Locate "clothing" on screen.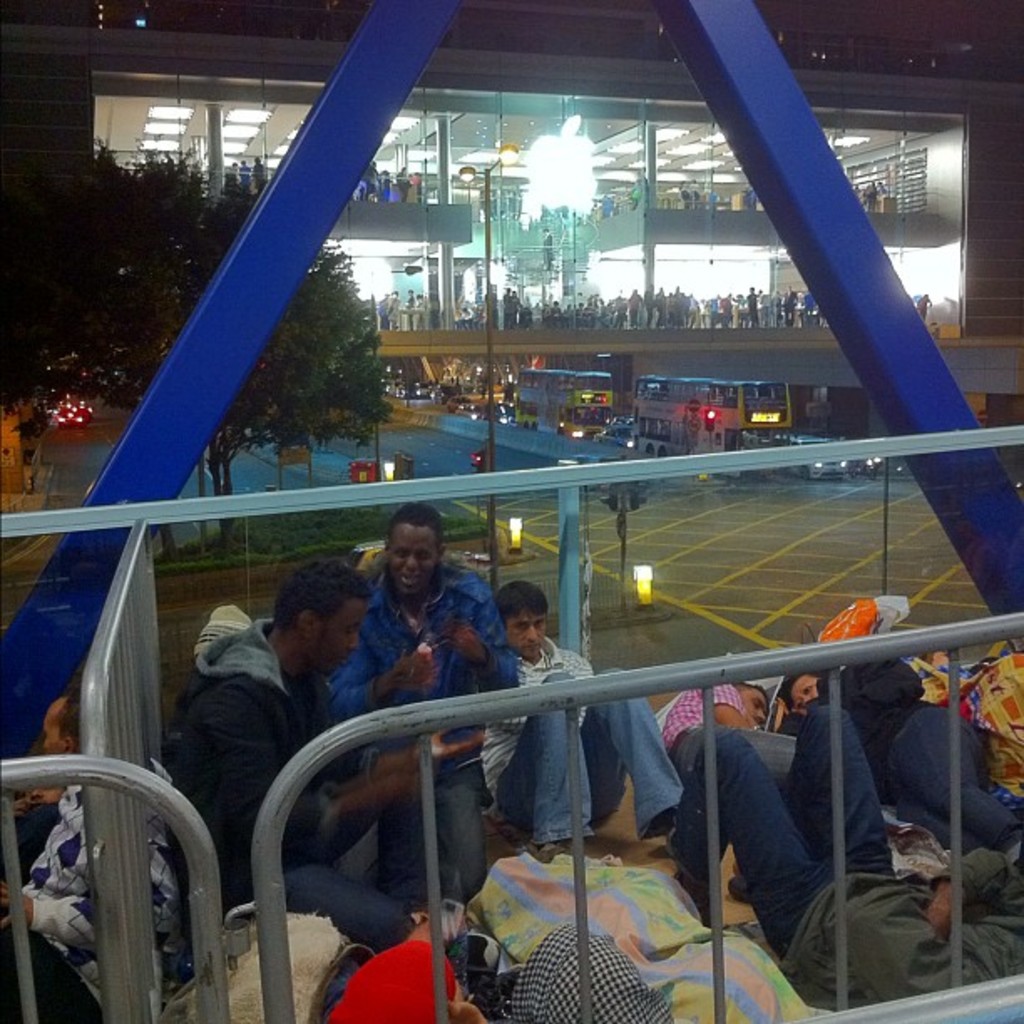
On screen at [241,162,253,186].
